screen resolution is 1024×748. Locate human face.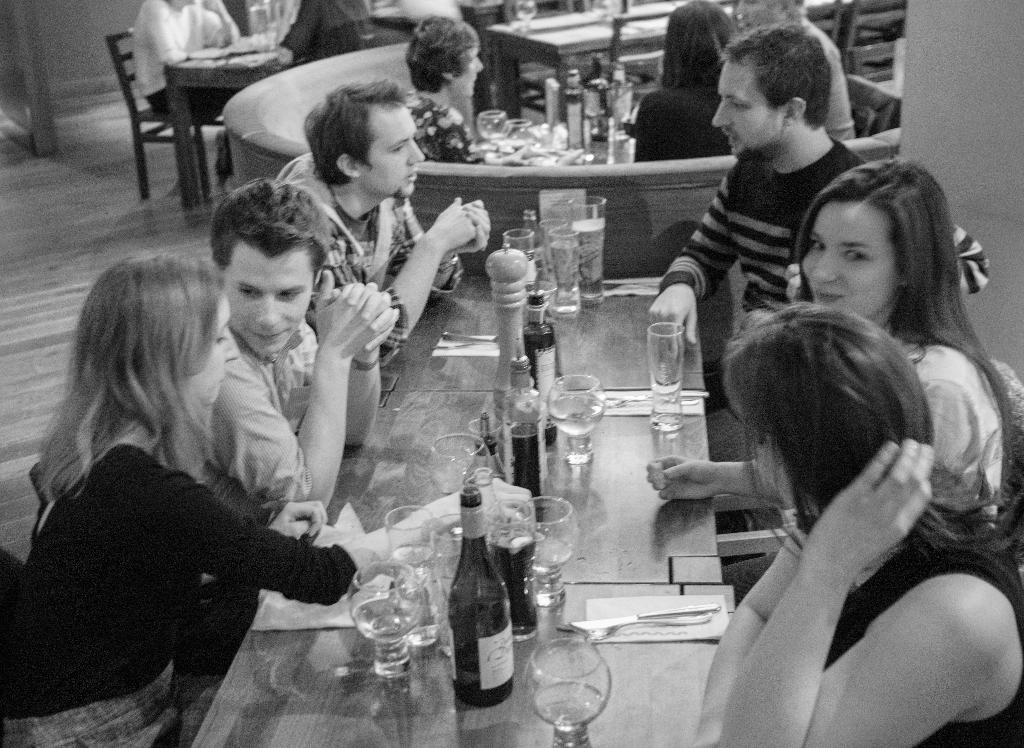
region(712, 54, 781, 165).
